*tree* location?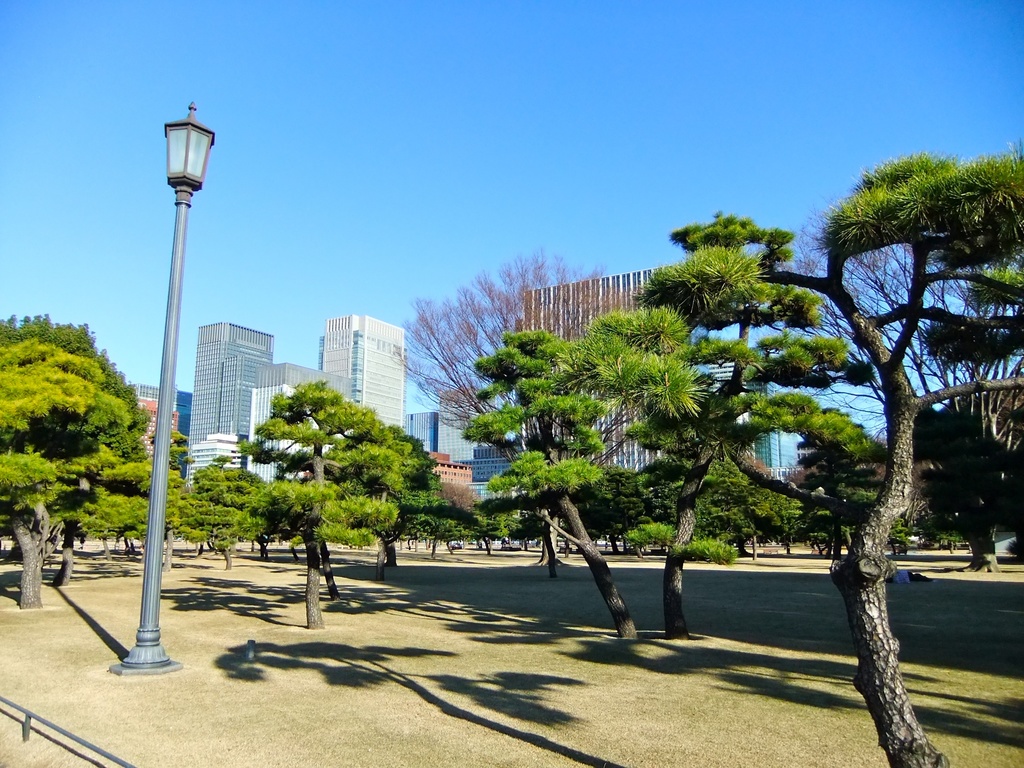
{"left": 173, "top": 379, "right": 404, "bottom": 631}
